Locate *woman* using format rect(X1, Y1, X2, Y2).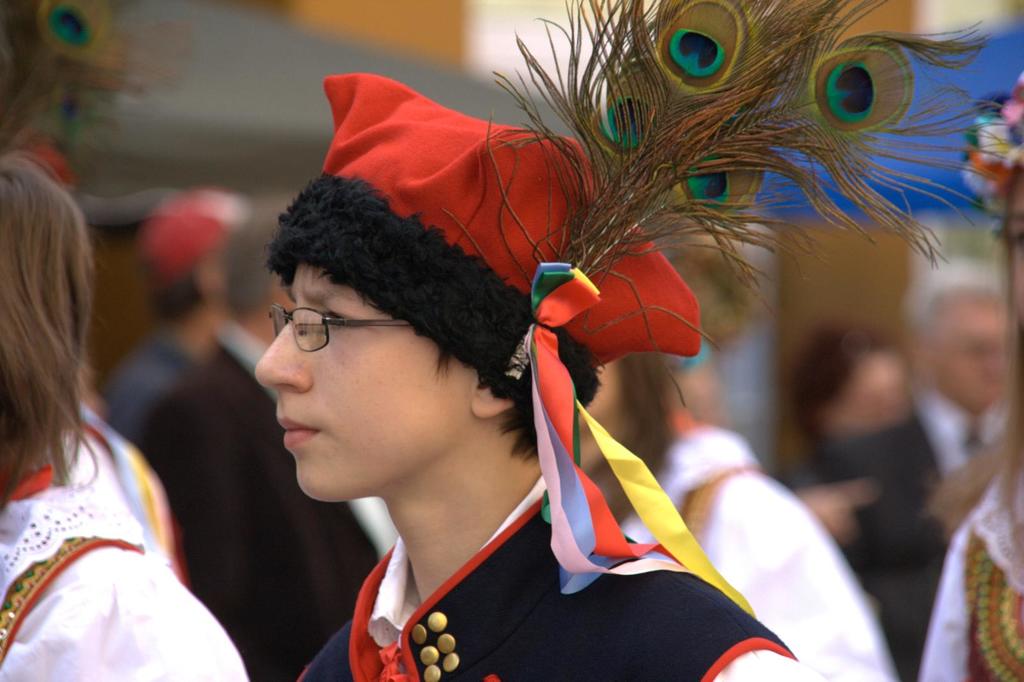
rect(565, 331, 897, 681).
